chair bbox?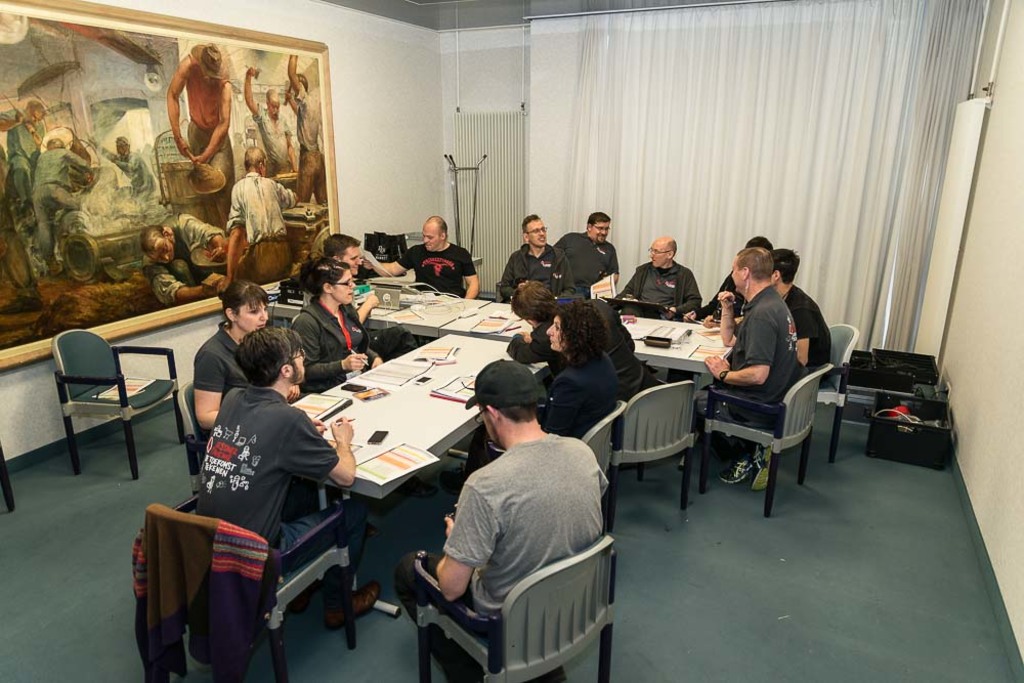
418:527:621:682
